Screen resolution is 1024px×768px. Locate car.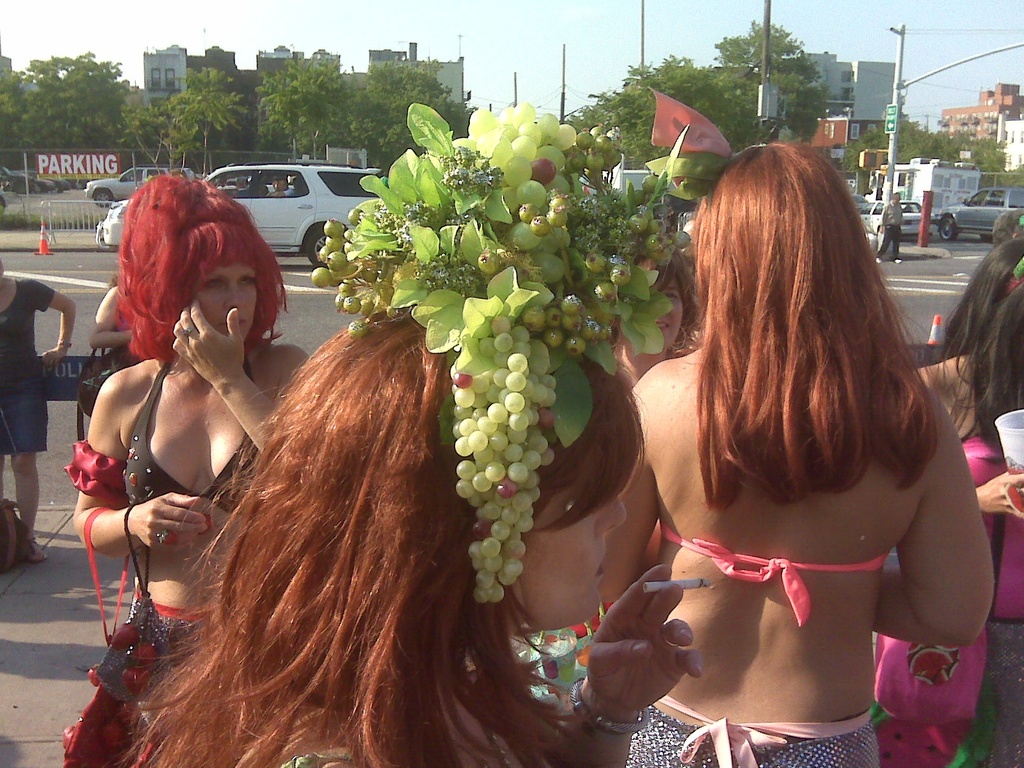
<region>860, 198, 931, 241</region>.
